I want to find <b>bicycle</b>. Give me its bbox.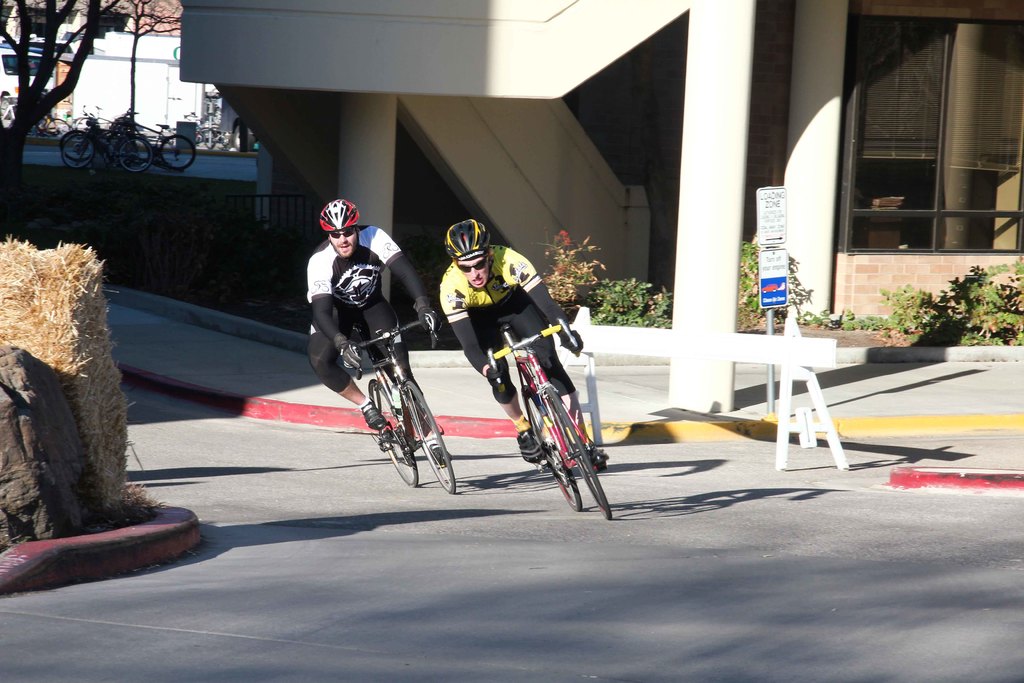
box(326, 302, 447, 494).
